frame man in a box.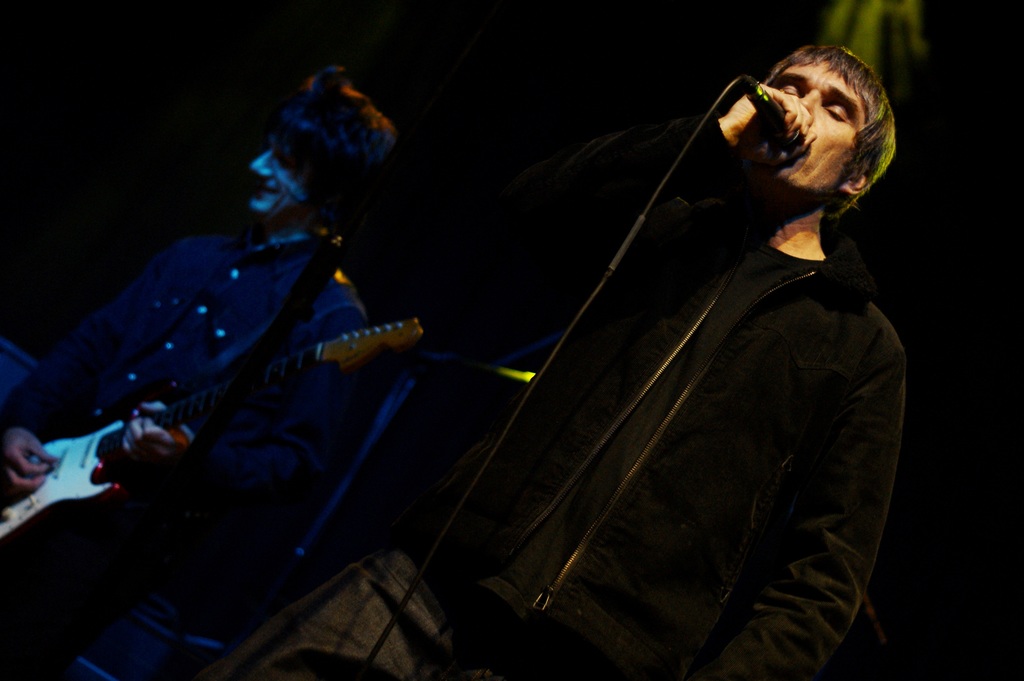
pyautogui.locateOnScreen(194, 39, 909, 680).
